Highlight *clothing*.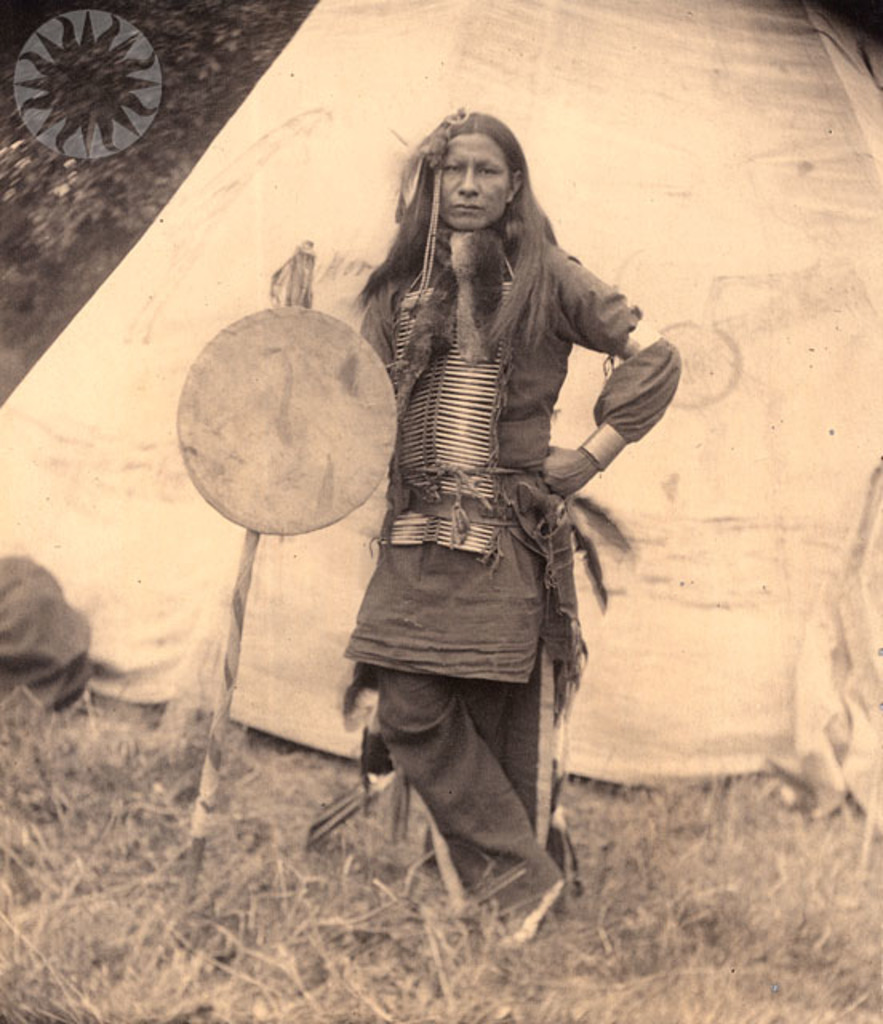
Highlighted region: <bbox>344, 234, 680, 901</bbox>.
